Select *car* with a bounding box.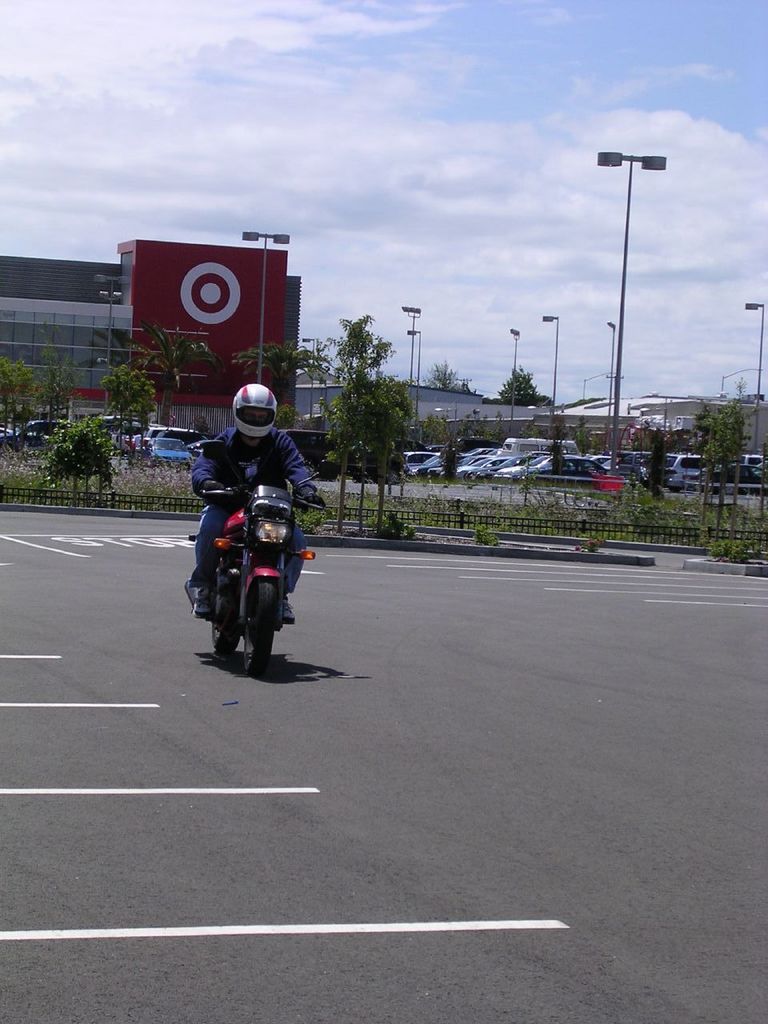
{"x1": 661, "y1": 443, "x2": 708, "y2": 500}.
